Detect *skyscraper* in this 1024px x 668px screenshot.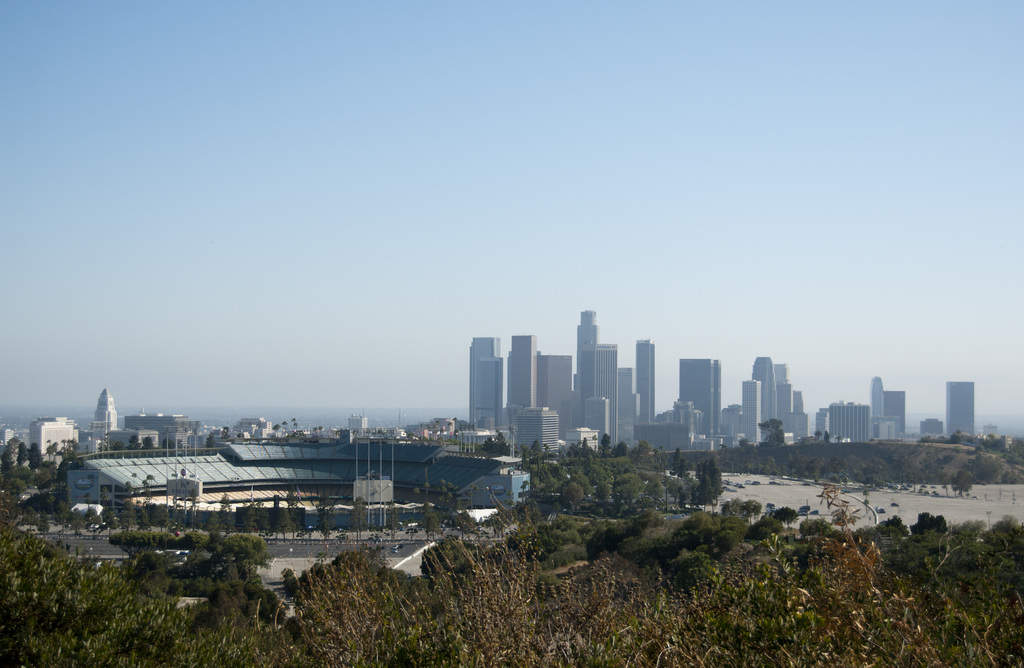
Detection: crop(829, 400, 876, 444).
